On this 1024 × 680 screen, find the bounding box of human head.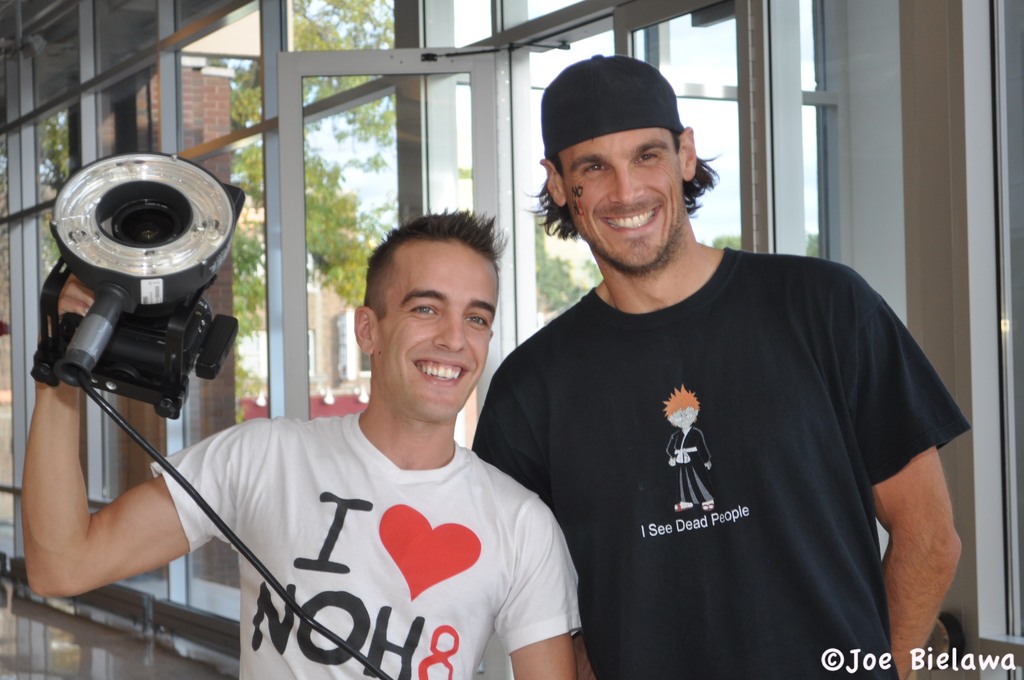
Bounding box: box=[538, 52, 723, 274].
